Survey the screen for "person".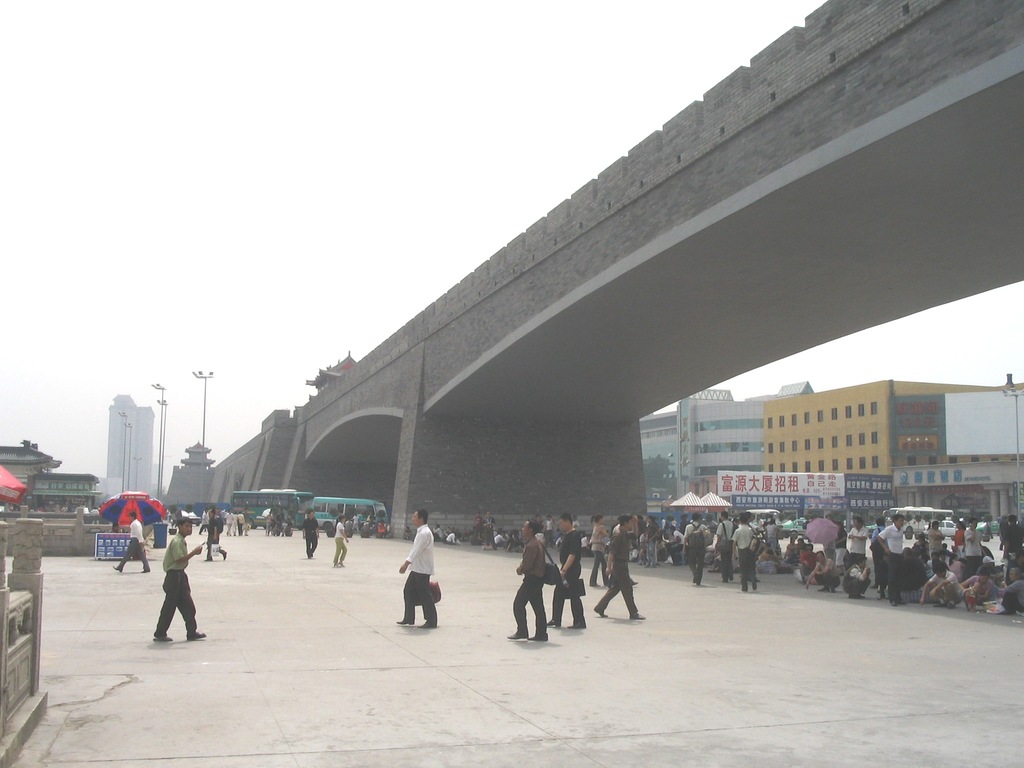
Survey found: [300,506,324,559].
